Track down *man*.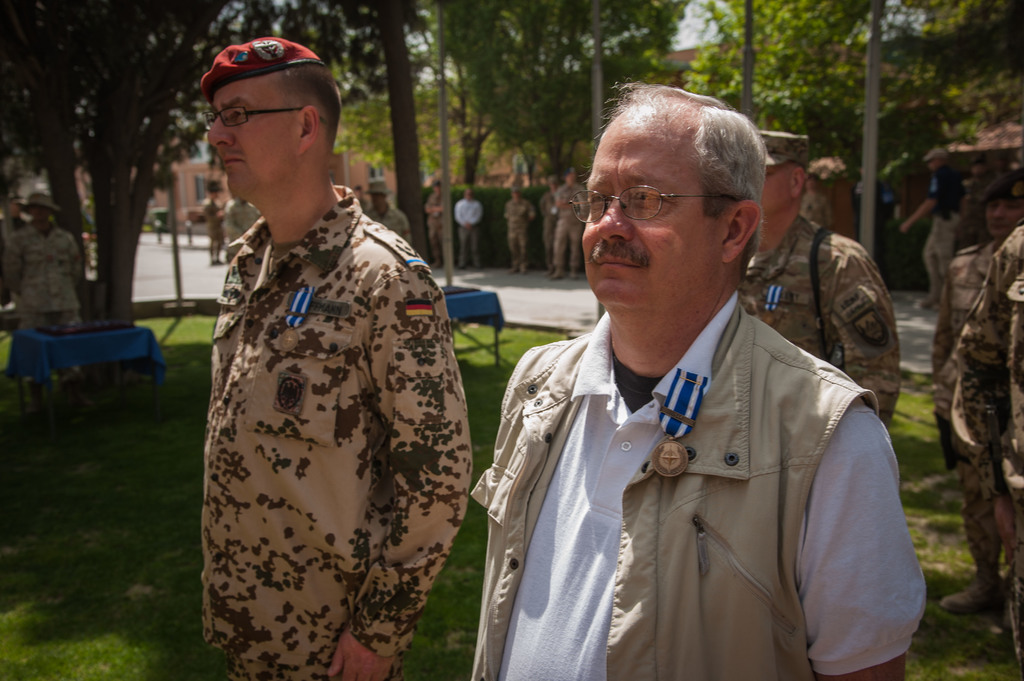
Tracked to locate(550, 168, 591, 285).
